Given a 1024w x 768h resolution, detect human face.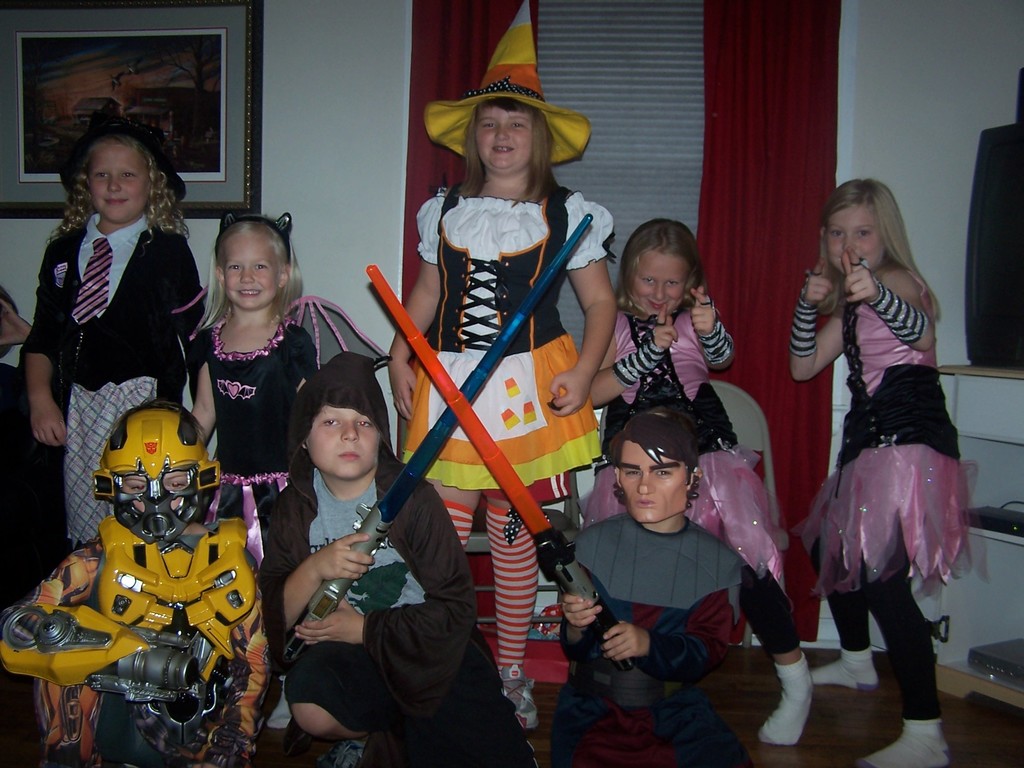
{"x1": 90, "y1": 142, "x2": 152, "y2": 225}.
